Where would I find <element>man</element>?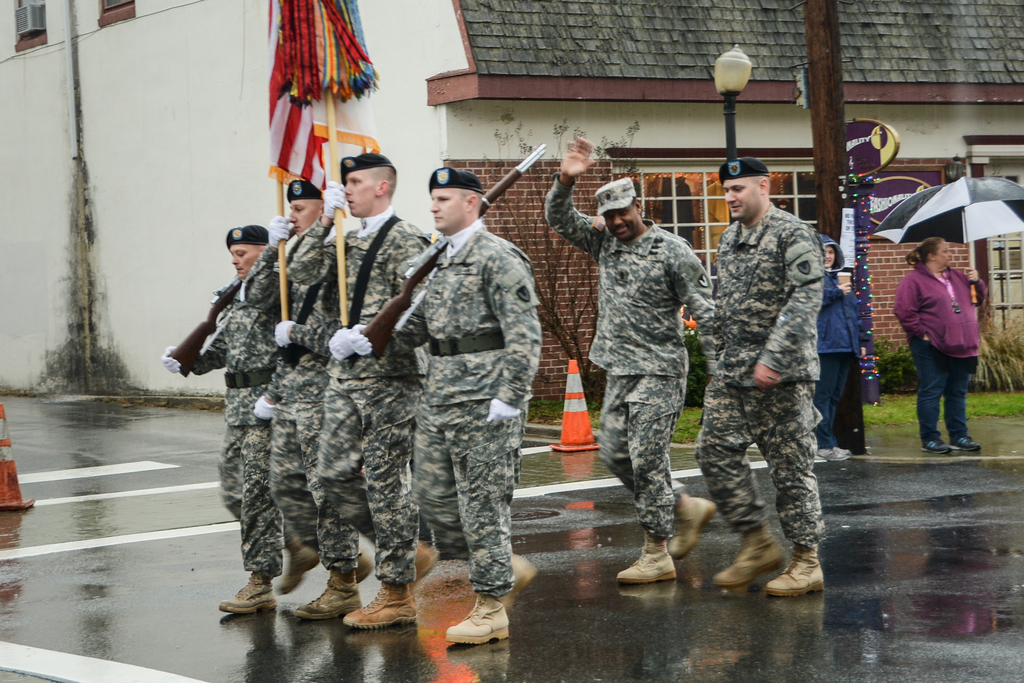
At <bbox>282, 155, 440, 629</bbox>.
